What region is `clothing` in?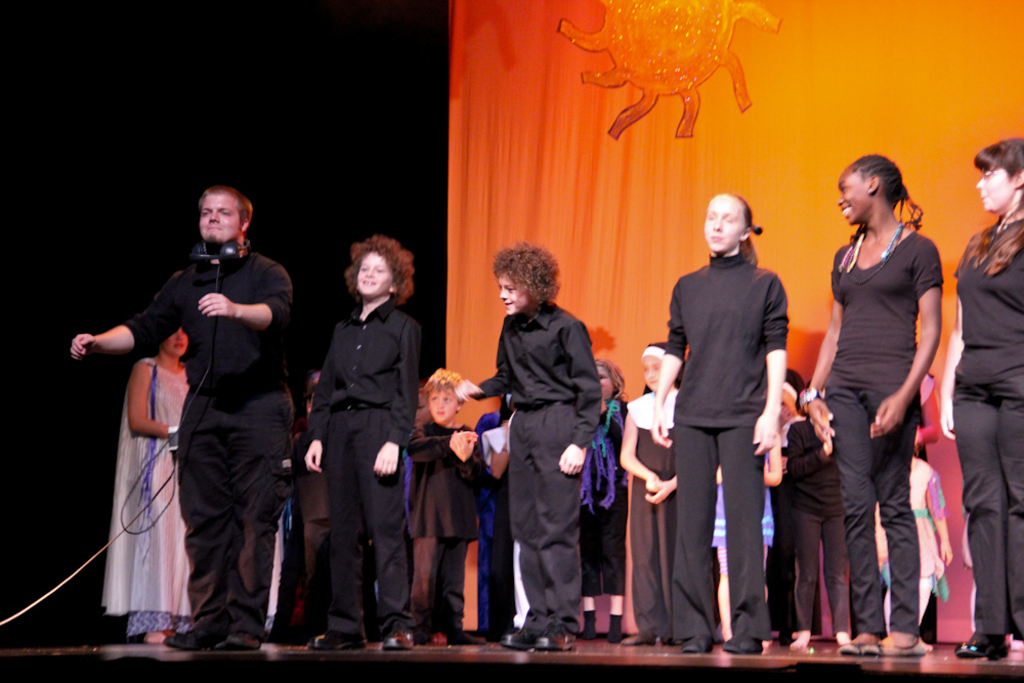
(950,212,1023,649).
